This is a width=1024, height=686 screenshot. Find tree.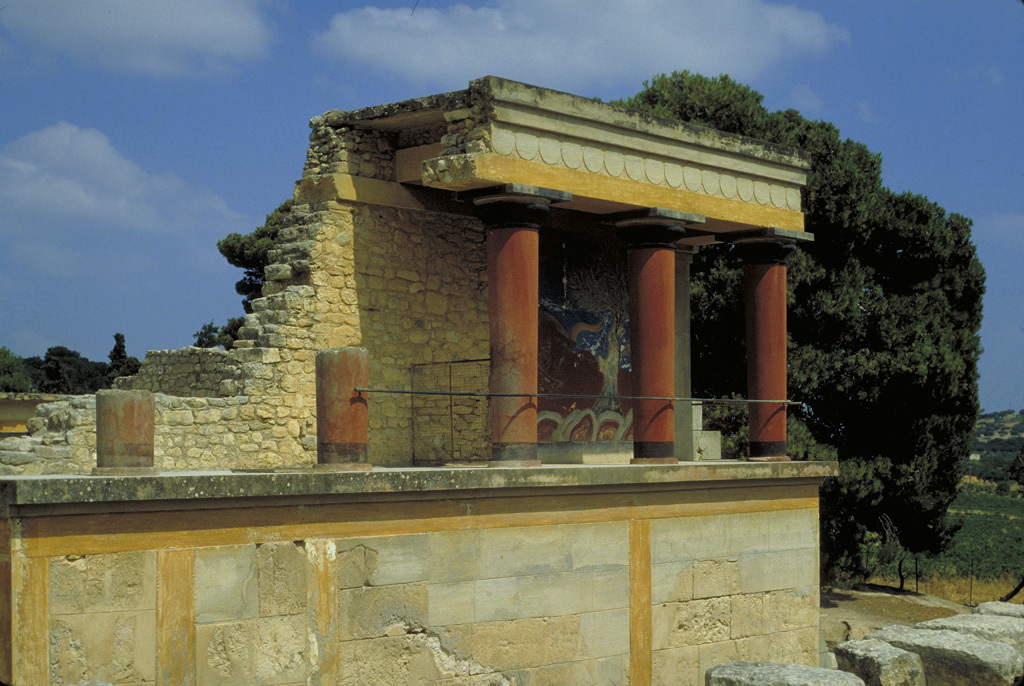
Bounding box: (6,335,137,397).
